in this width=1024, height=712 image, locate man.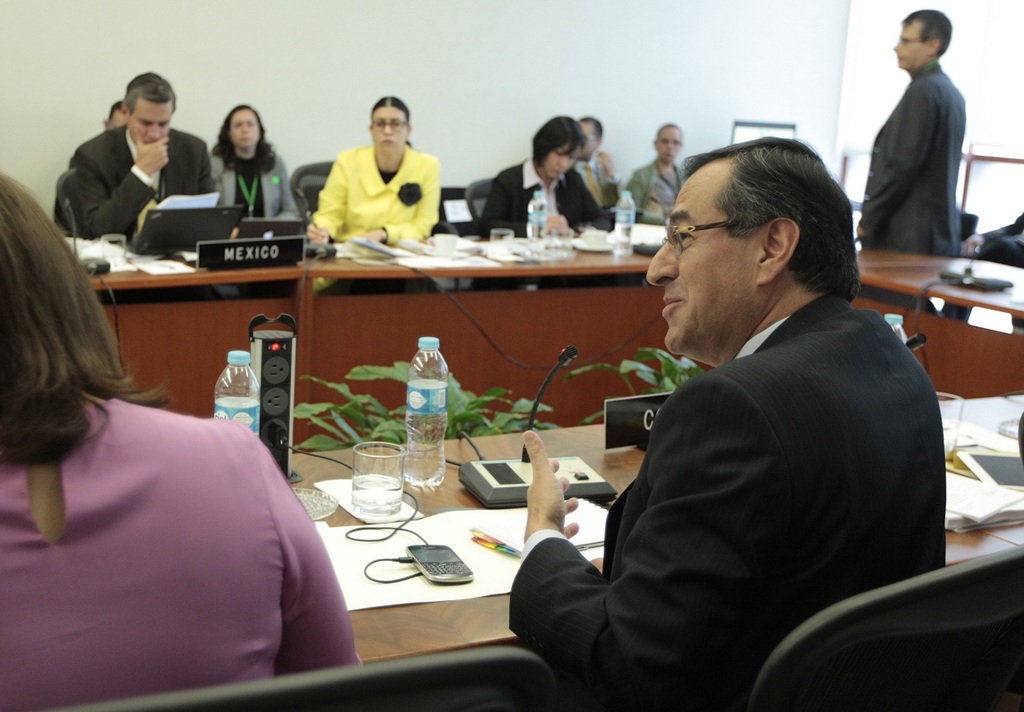
Bounding box: bbox(571, 115, 624, 218).
